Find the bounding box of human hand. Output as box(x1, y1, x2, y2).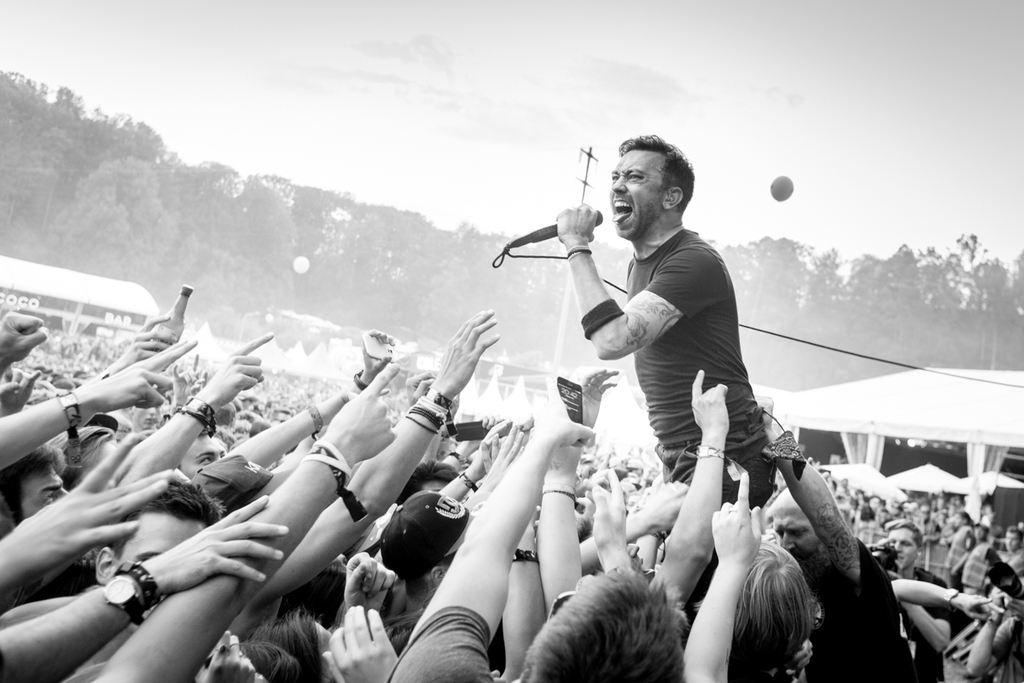
box(947, 564, 962, 579).
